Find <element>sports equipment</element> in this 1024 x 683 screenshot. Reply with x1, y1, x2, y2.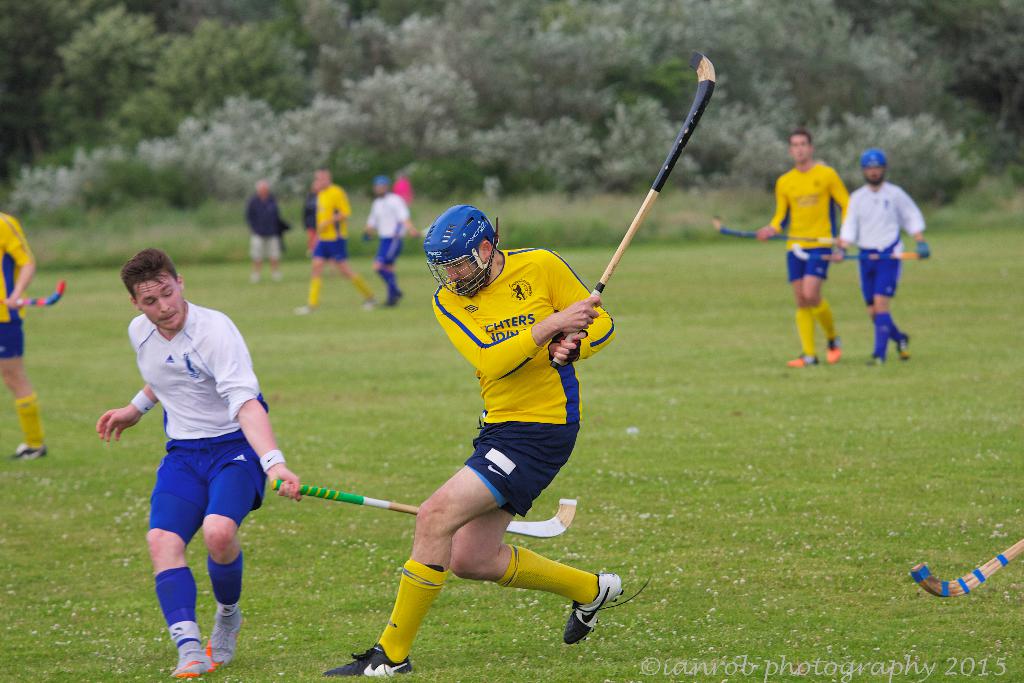
906, 543, 1023, 599.
